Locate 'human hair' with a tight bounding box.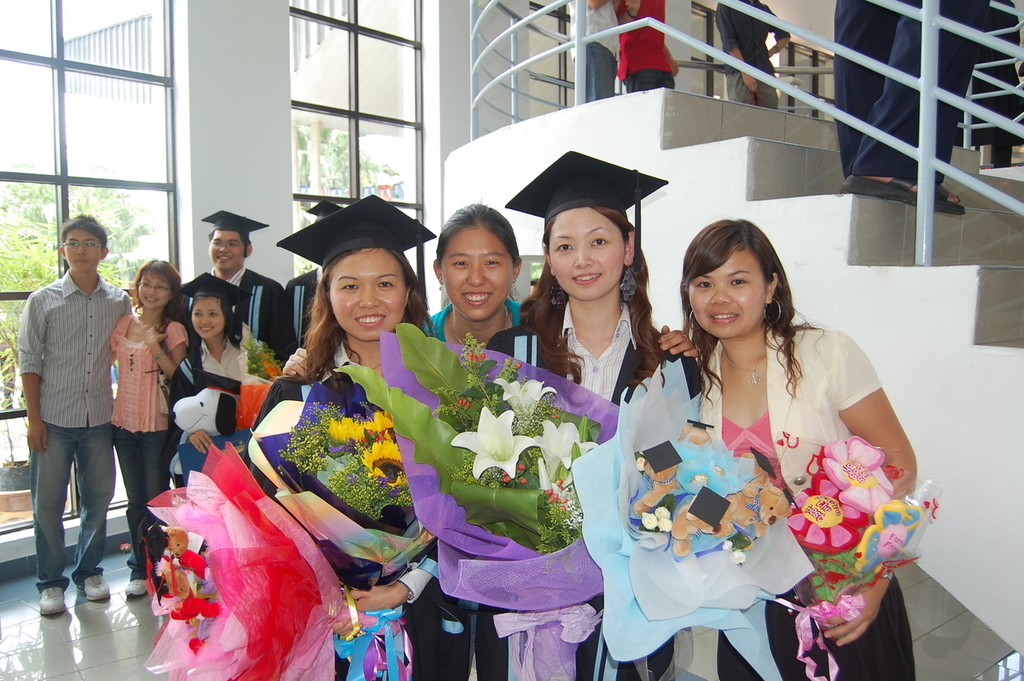
[left=434, top=204, right=521, bottom=269].
